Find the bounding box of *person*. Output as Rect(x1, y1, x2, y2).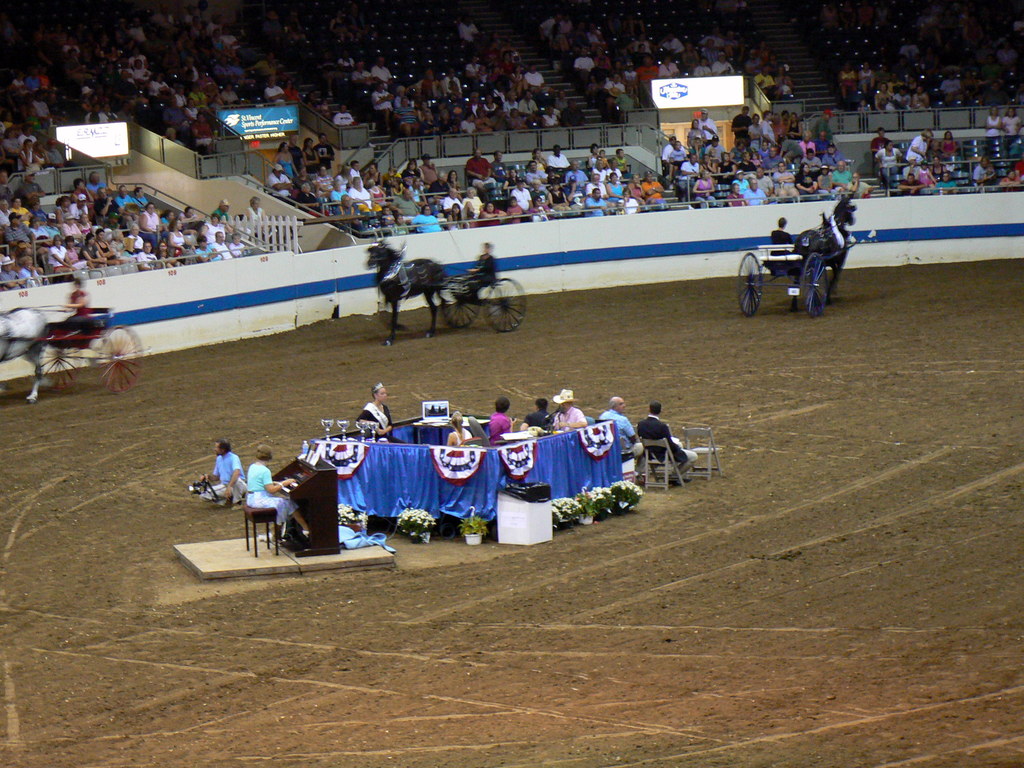
Rect(138, 204, 159, 242).
